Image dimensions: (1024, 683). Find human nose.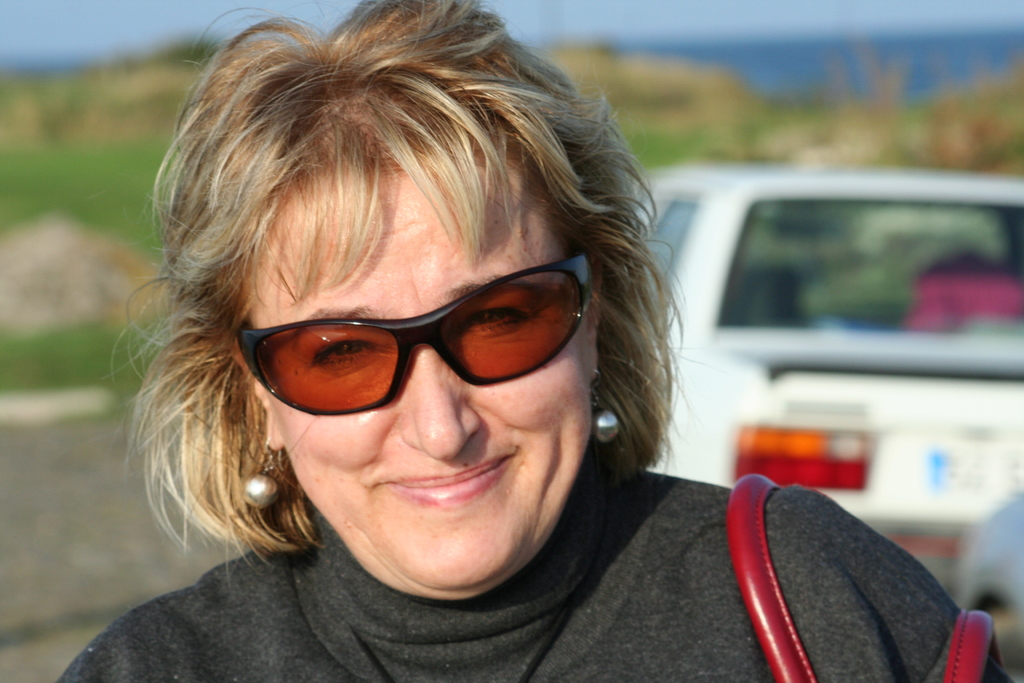
box(397, 358, 473, 465).
